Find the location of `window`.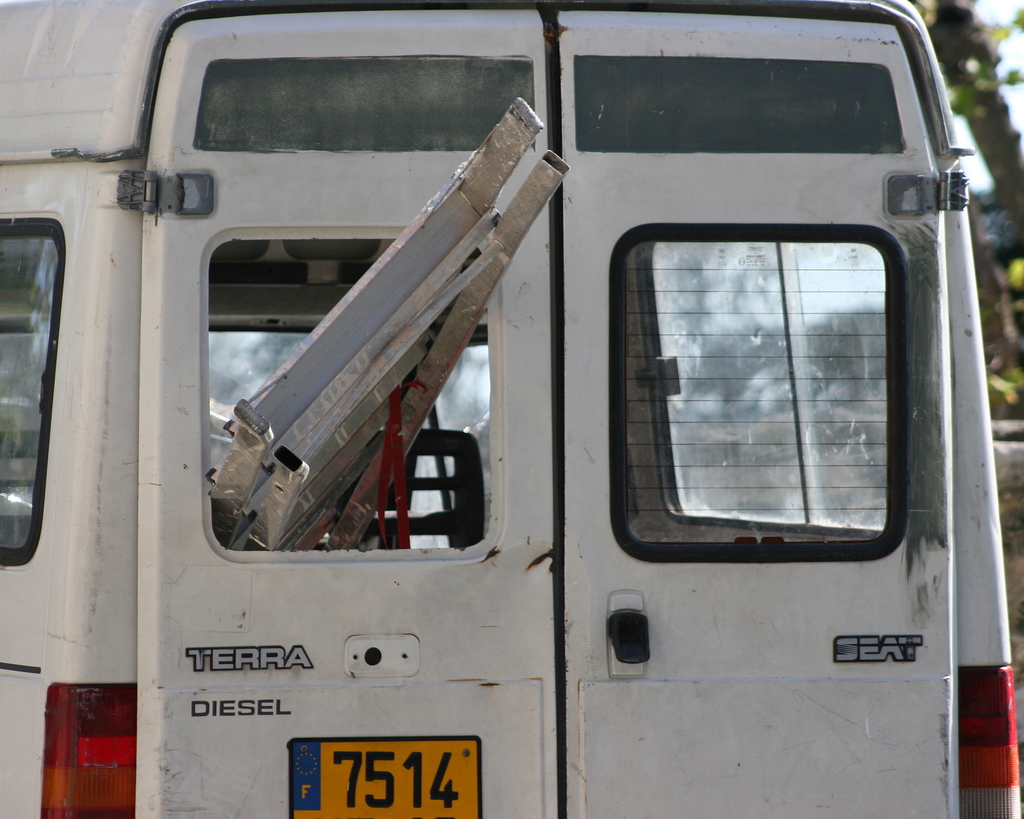
Location: {"left": 644, "top": 197, "right": 908, "bottom": 552}.
